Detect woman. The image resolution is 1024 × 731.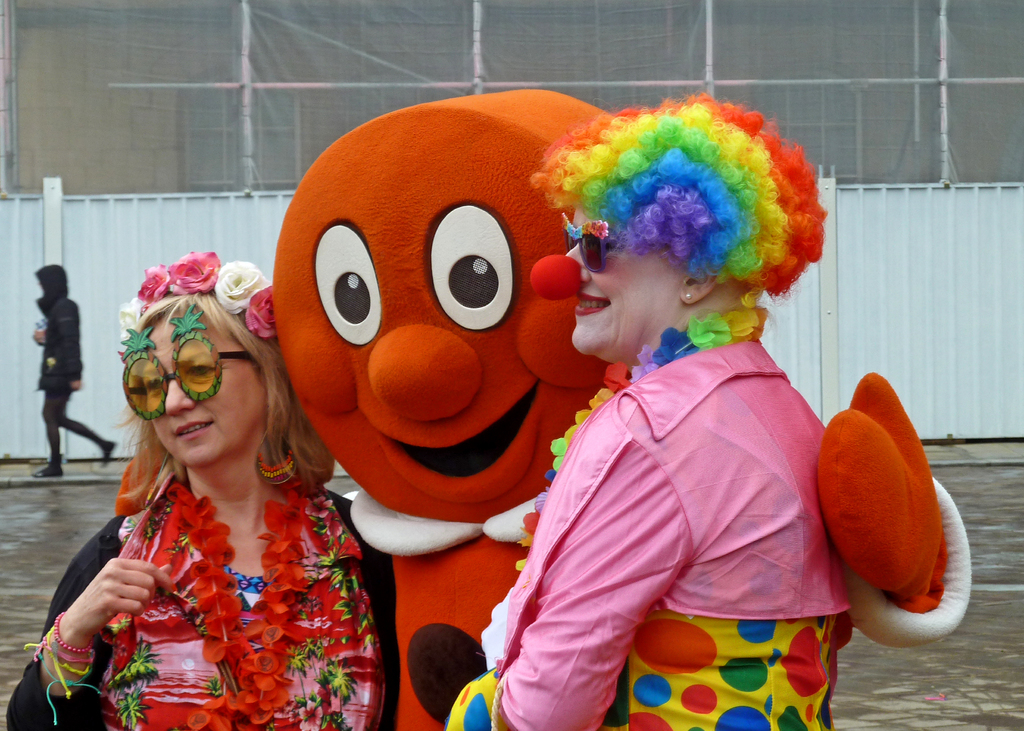
bbox=(10, 255, 412, 730).
